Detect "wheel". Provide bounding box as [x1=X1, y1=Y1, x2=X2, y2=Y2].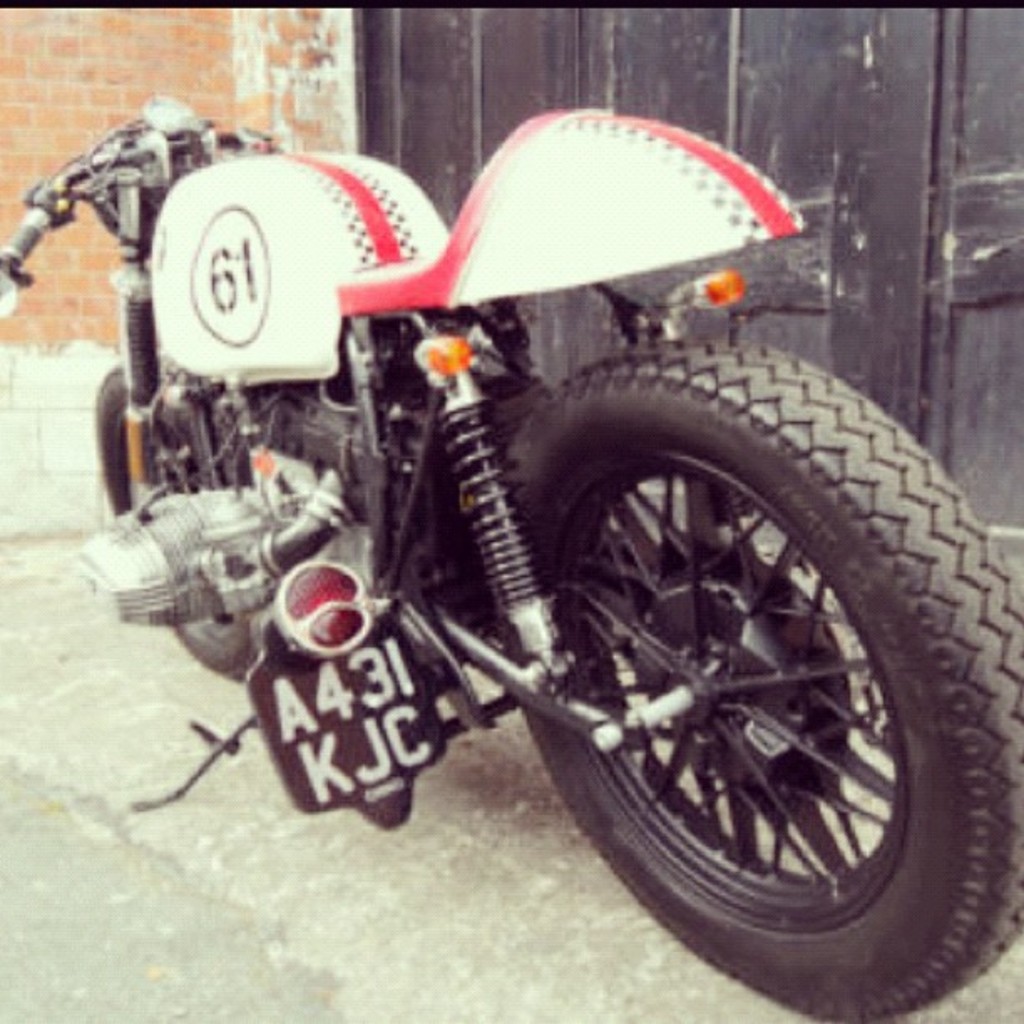
[x1=84, y1=353, x2=298, y2=676].
